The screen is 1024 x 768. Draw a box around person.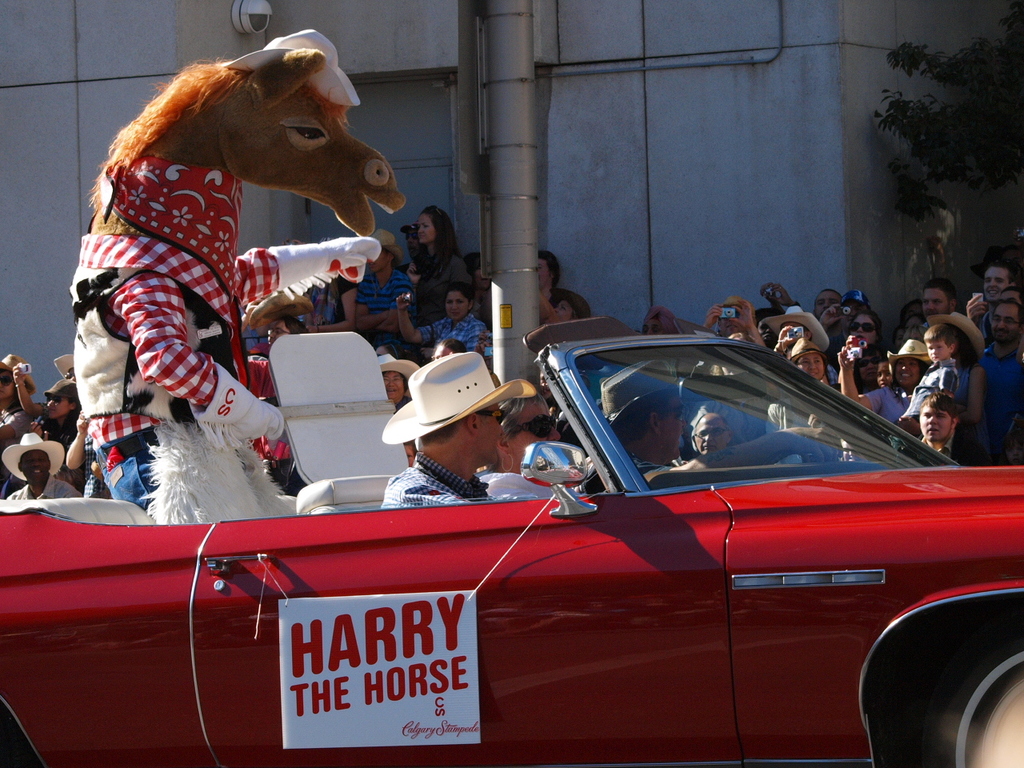
bbox=(398, 293, 485, 349).
